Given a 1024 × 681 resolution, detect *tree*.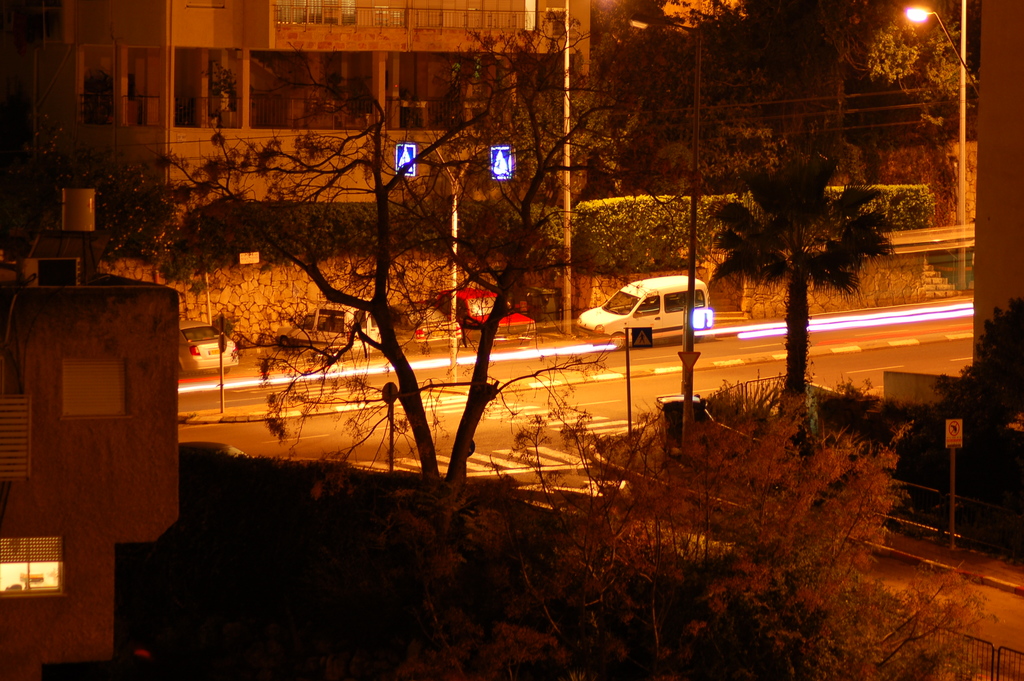
[435,377,982,676].
